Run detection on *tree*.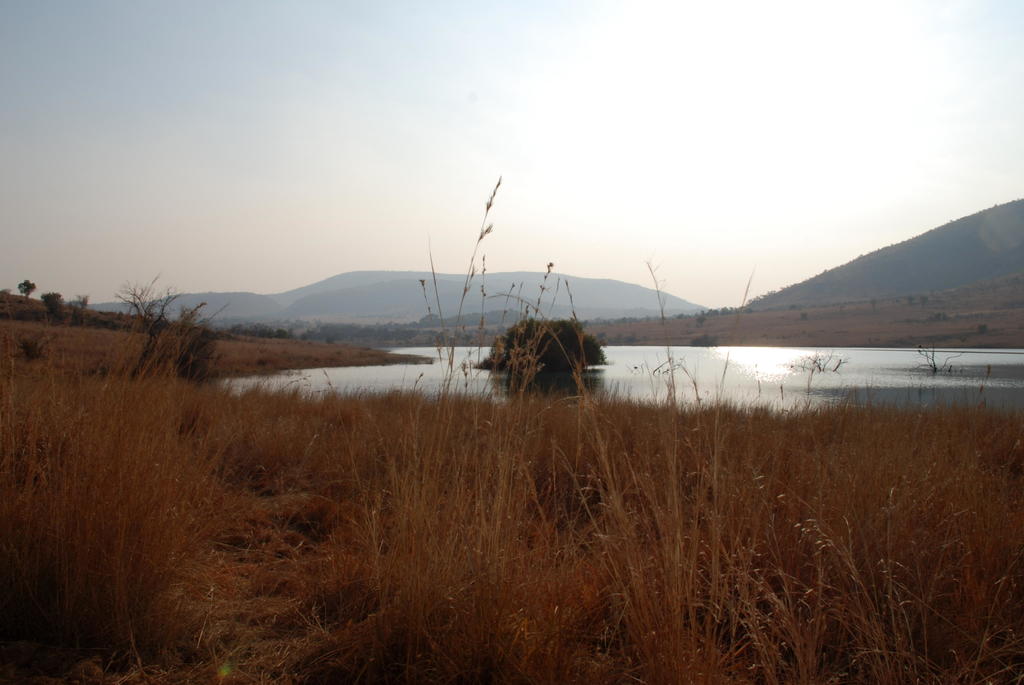
Result: (x1=724, y1=193, x2=1023, y2=307).
